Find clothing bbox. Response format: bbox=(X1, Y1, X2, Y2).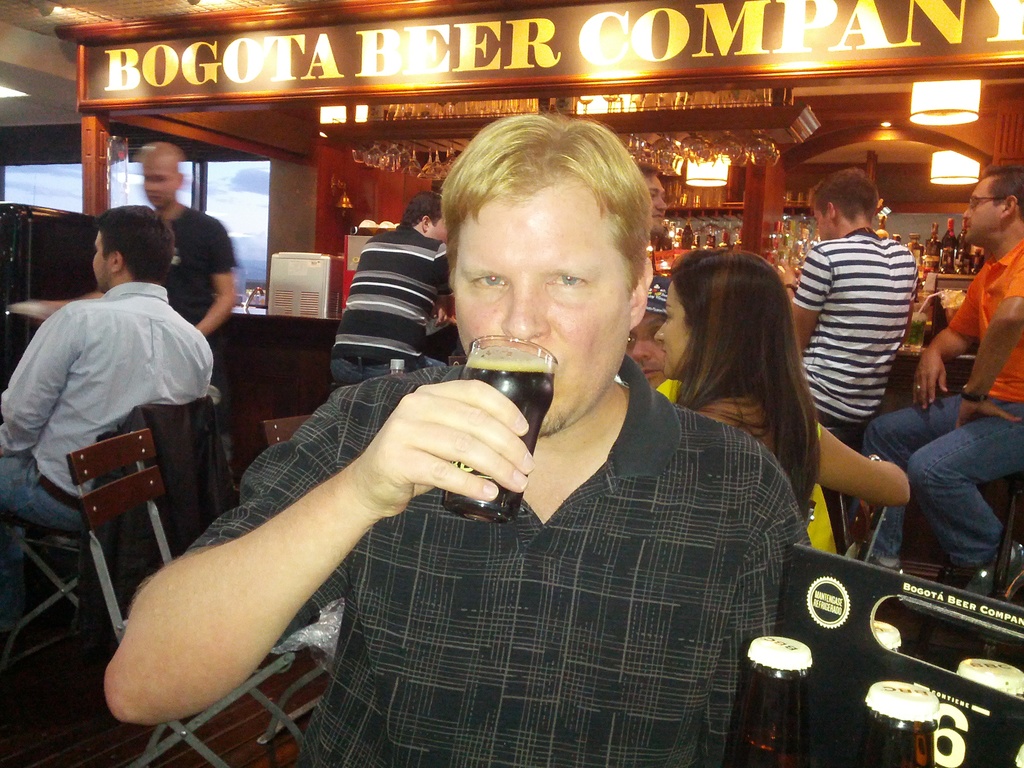
bbox=(657, 378, 844, 552).
